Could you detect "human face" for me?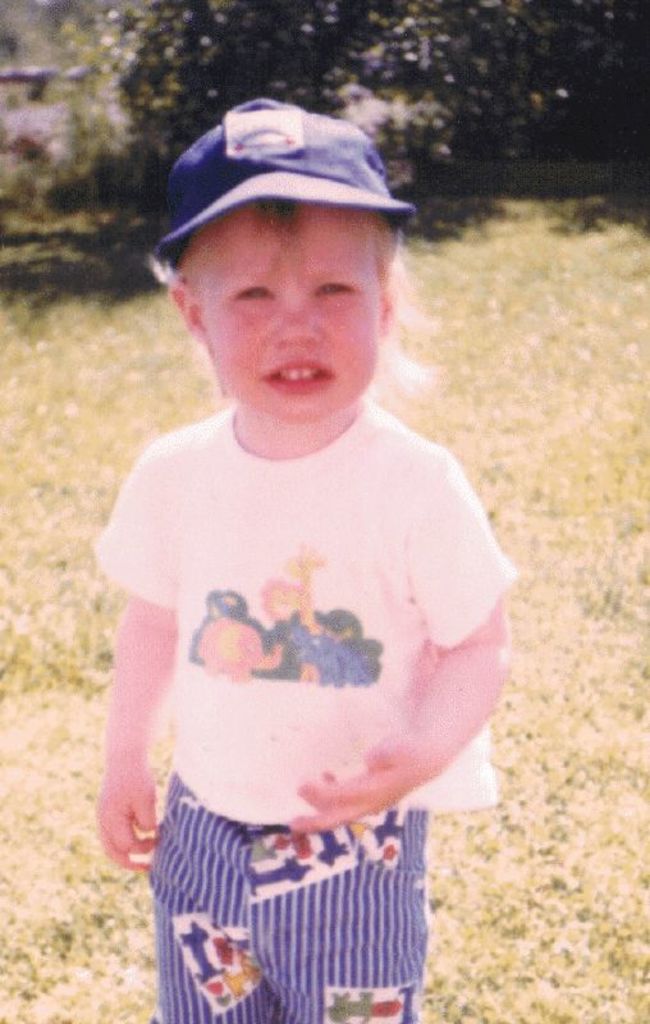
Detection result: l=198, t=209, r=381, b=420.
